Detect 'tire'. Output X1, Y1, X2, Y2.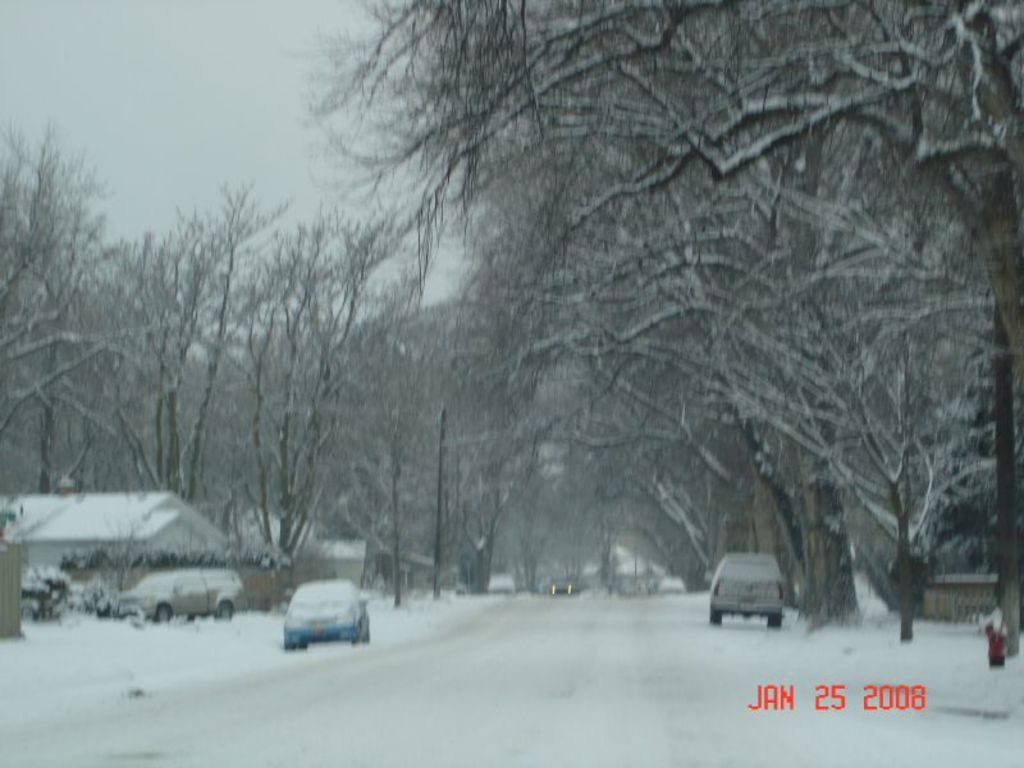
301, 637, 310, 650.
